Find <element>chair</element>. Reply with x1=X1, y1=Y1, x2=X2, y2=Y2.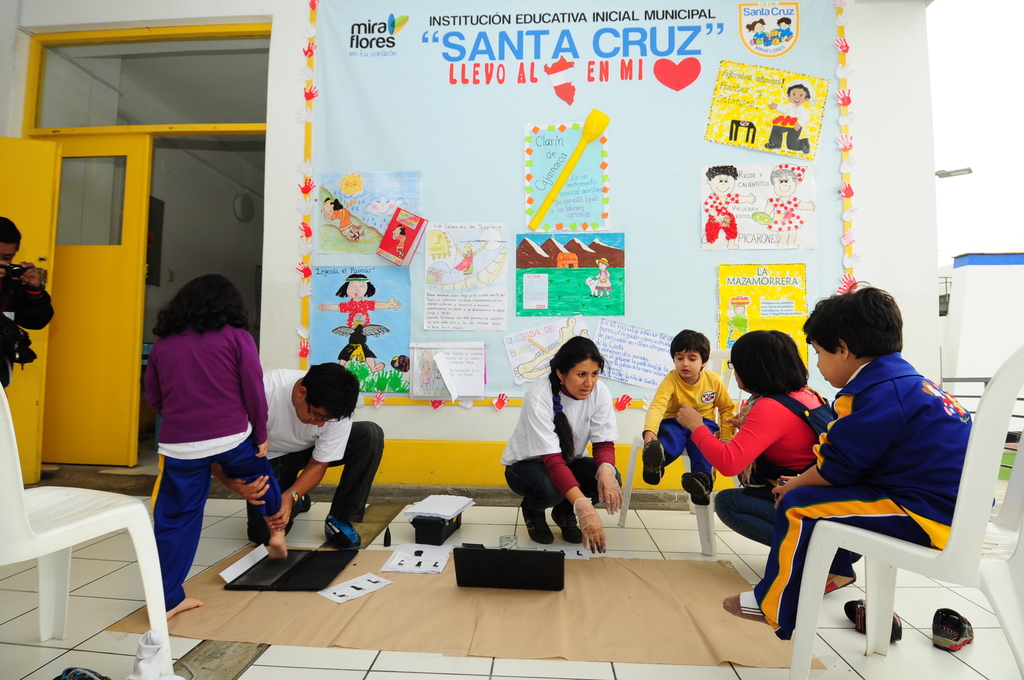
x1=0, y1=432, x2=176, y2=652.
